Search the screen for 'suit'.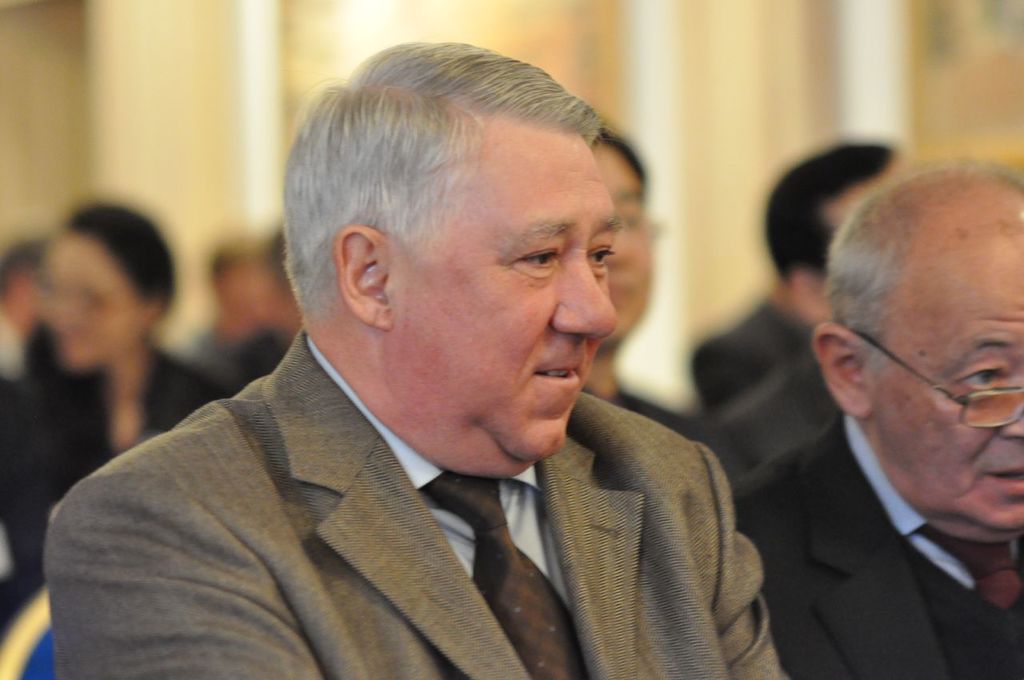
Found at 42/334/781/679.
